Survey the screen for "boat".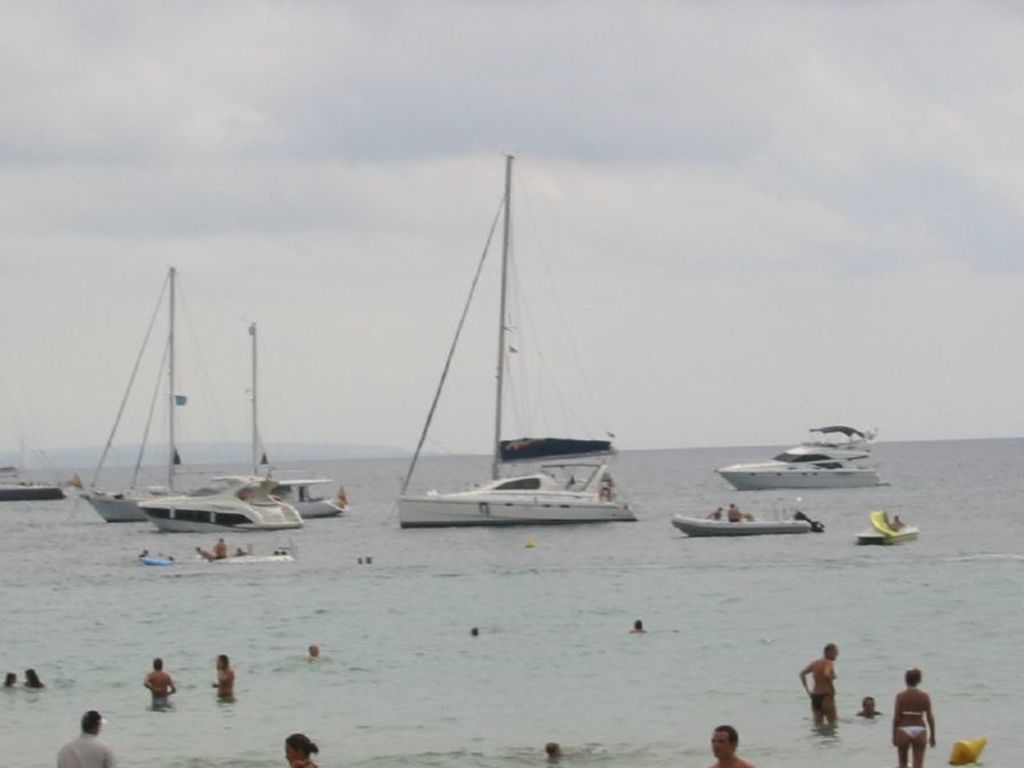
Survey found: <bbox>0, 475, 64, 508</bbox>.
